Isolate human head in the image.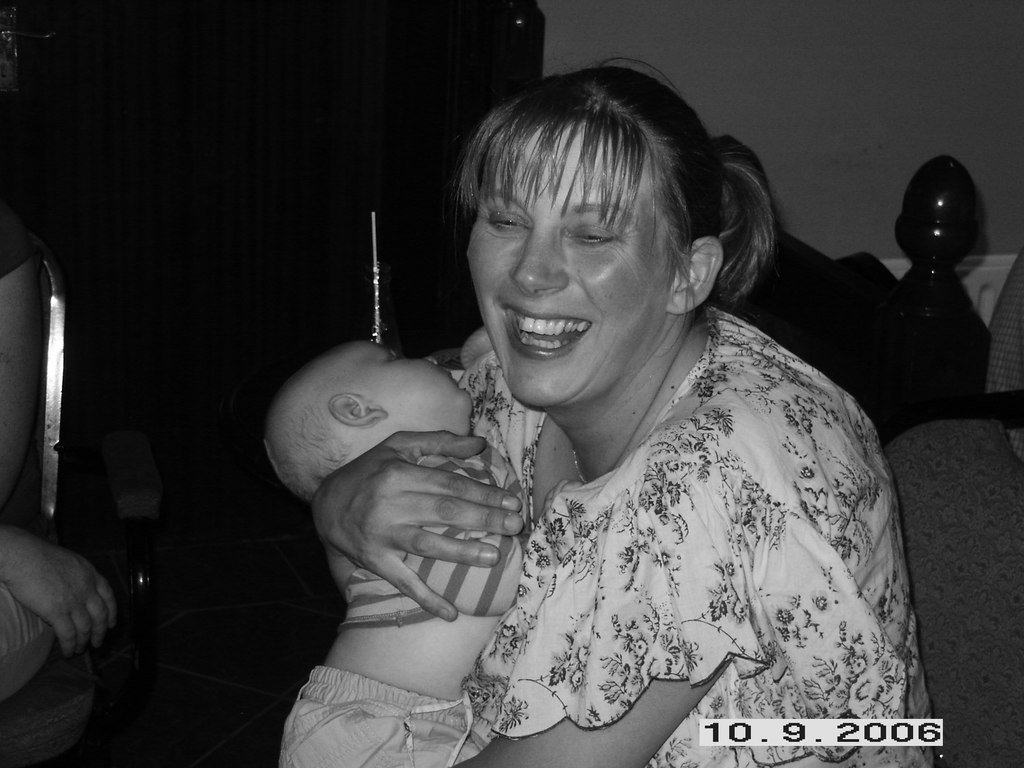
Isolated region: crop(440, 66, 783, 392).
